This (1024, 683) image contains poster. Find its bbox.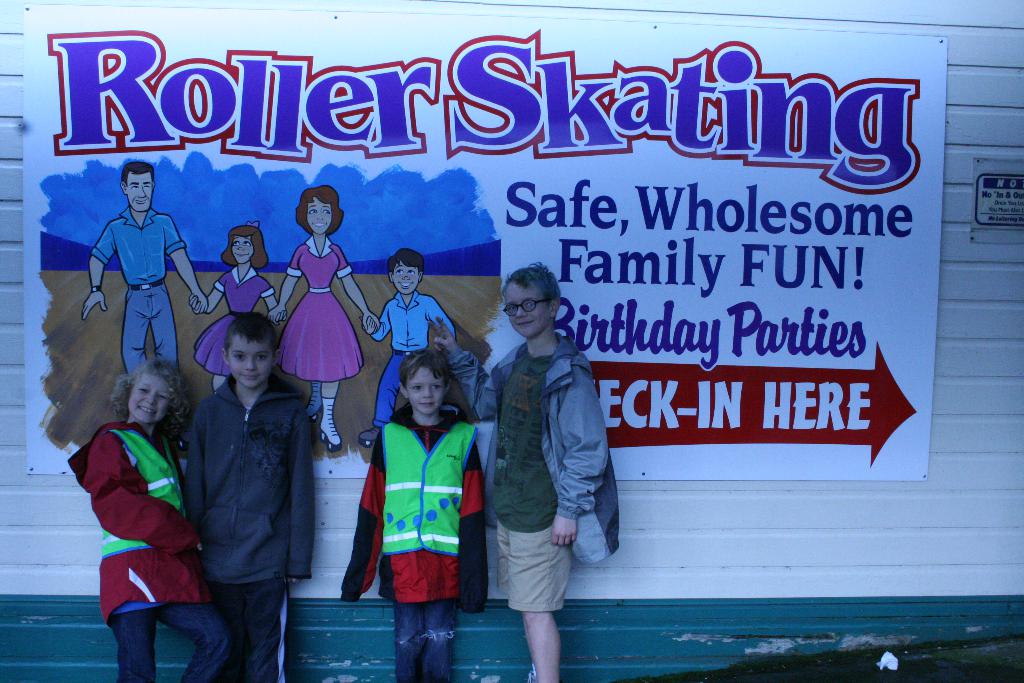
detection(29, 8, 946, 481).
